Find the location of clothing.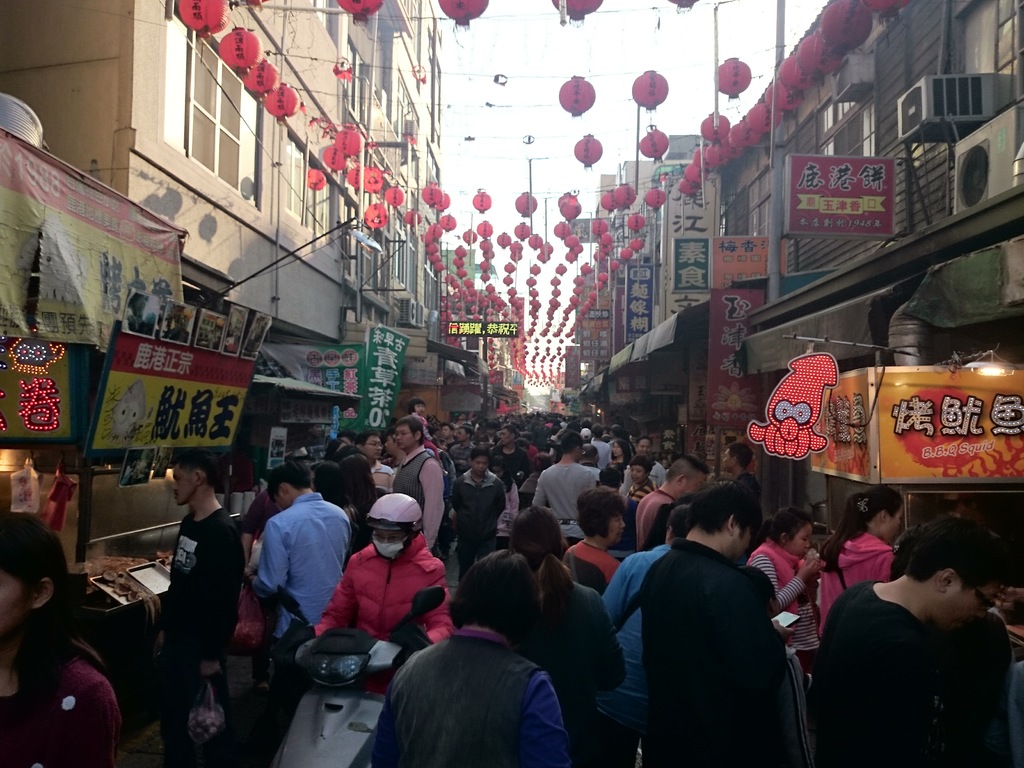
Location: crop(254, 479, 351, 696).
